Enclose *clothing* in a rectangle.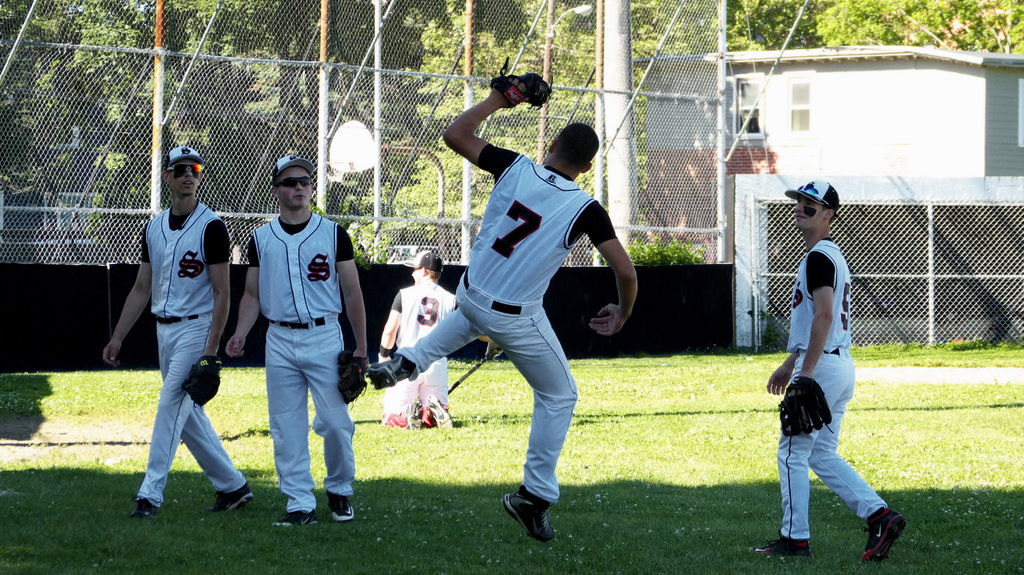
left=139, top=200, right=241, bottom=498.
